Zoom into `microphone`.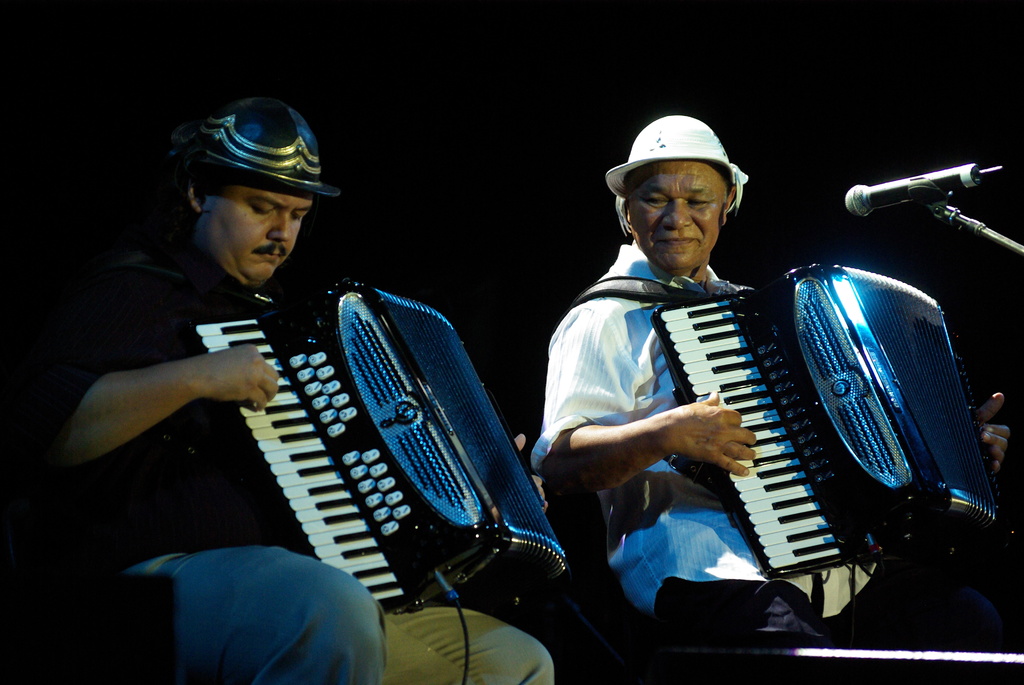
Zoom target: 847, 157, 989, 228.
